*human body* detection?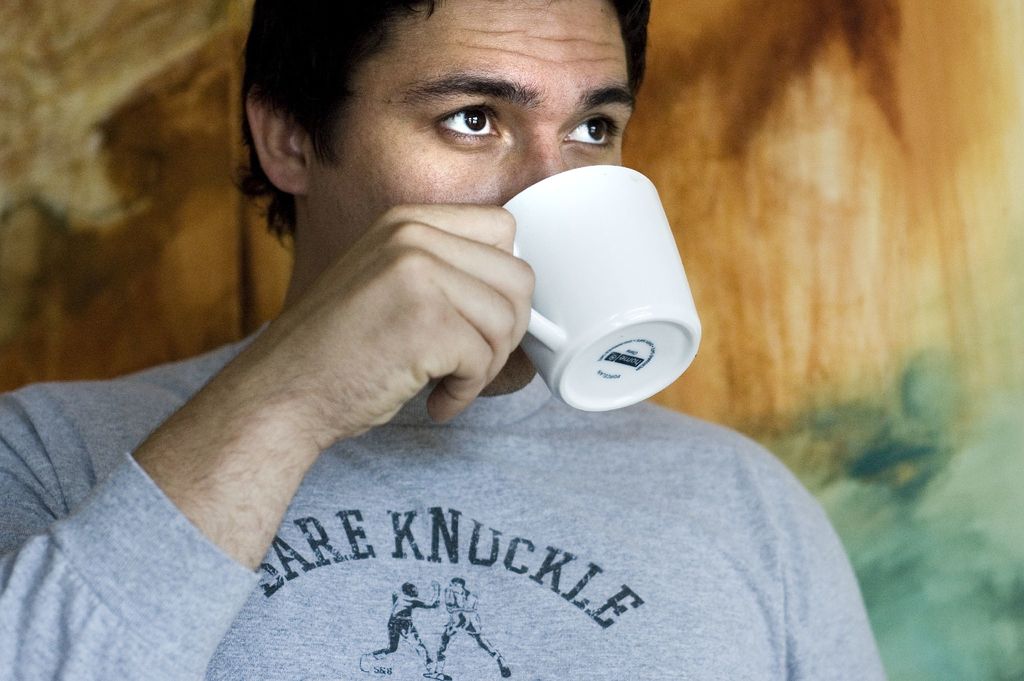
x1=0, y1=0, x2=884, y2=680
